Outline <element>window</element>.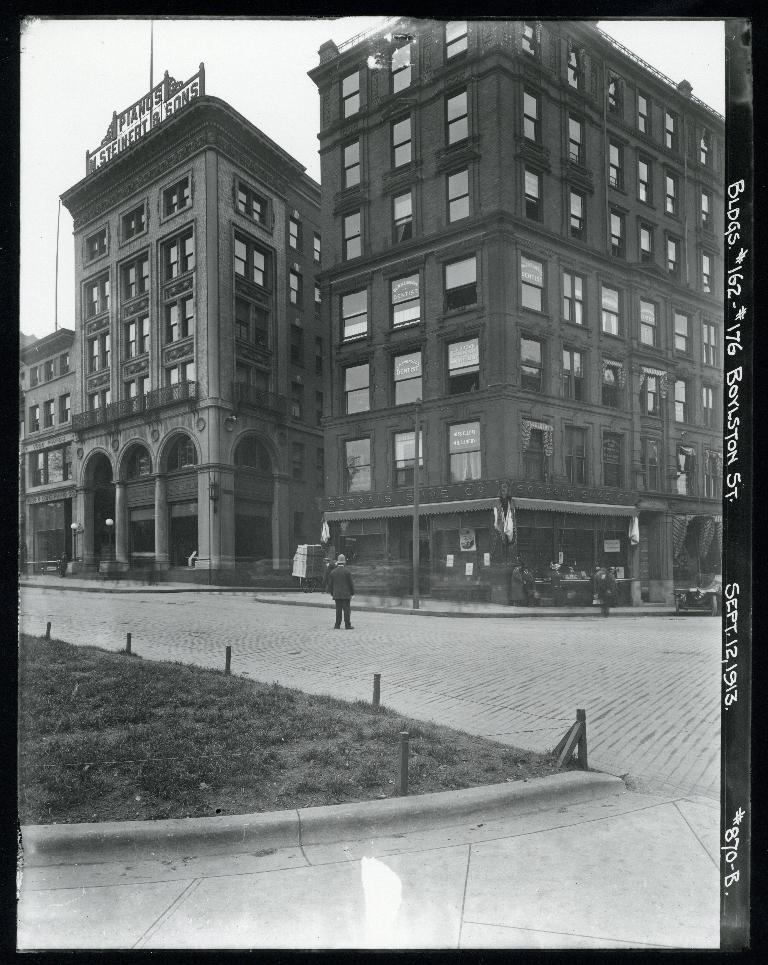
Outline: <box>64,397,71,420</box>.
